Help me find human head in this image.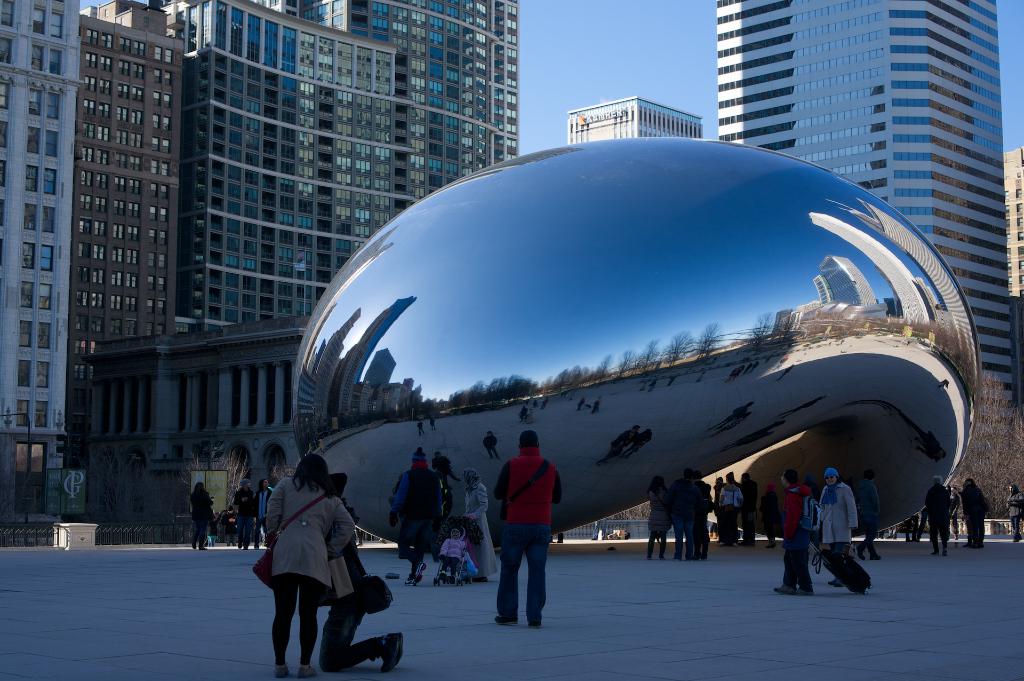
Found it: [x1=449, y1=530, x2=461, y2=540].
